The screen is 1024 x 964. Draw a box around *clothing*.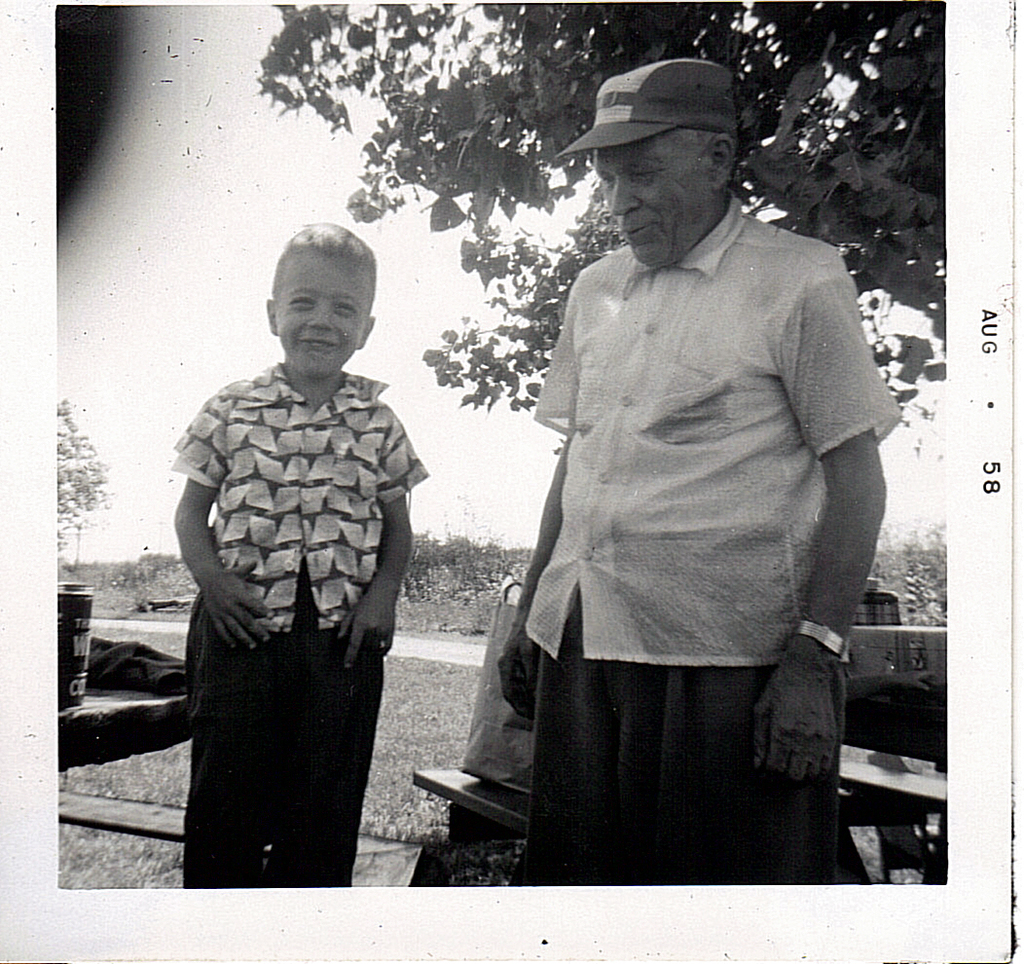
crop(149, 272, 443, 871).
